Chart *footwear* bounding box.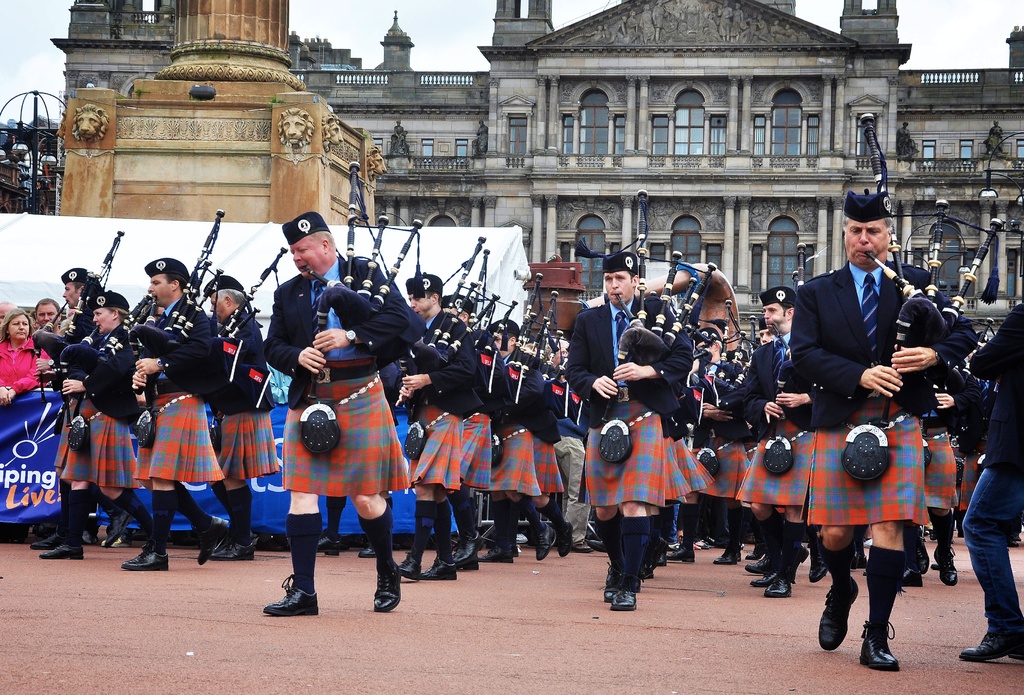
Charted: l=452, t=553, r=479, b=570.
